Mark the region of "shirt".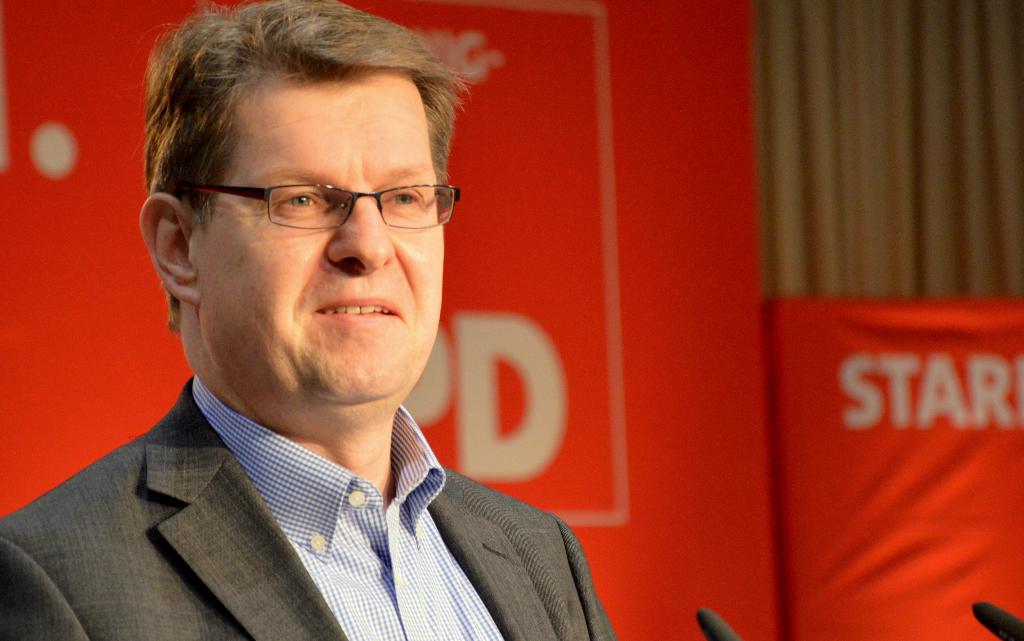
Region: region(21, 368, 630, 636).
